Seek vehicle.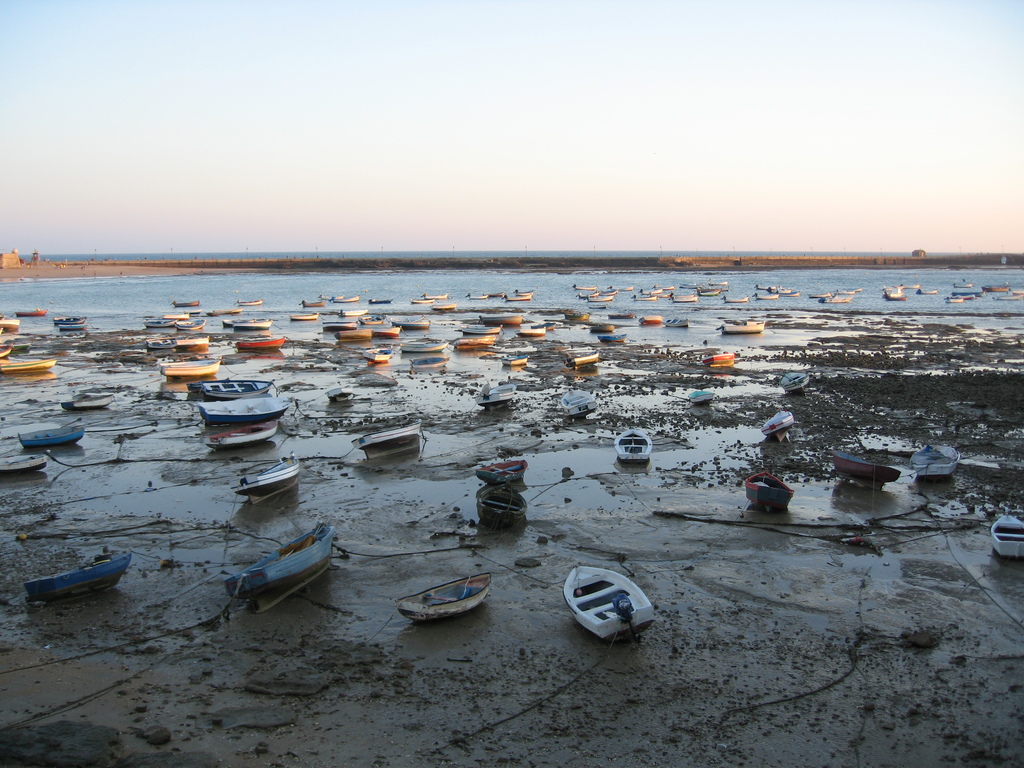
200, 394, 282, 422.
